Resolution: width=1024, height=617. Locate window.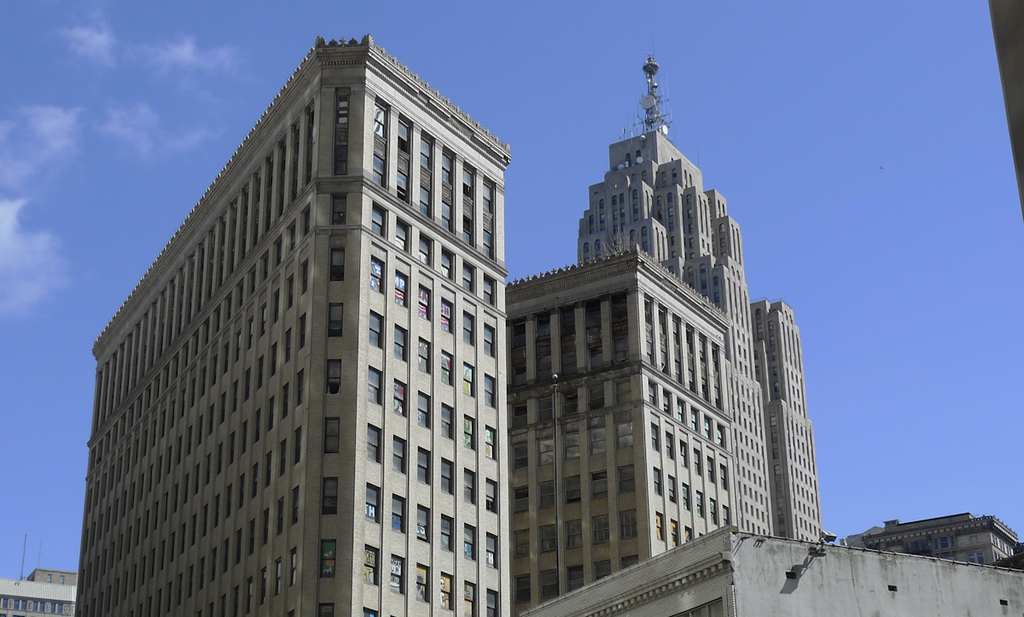
x1=413 y1=229 x2=427 y2=267.
